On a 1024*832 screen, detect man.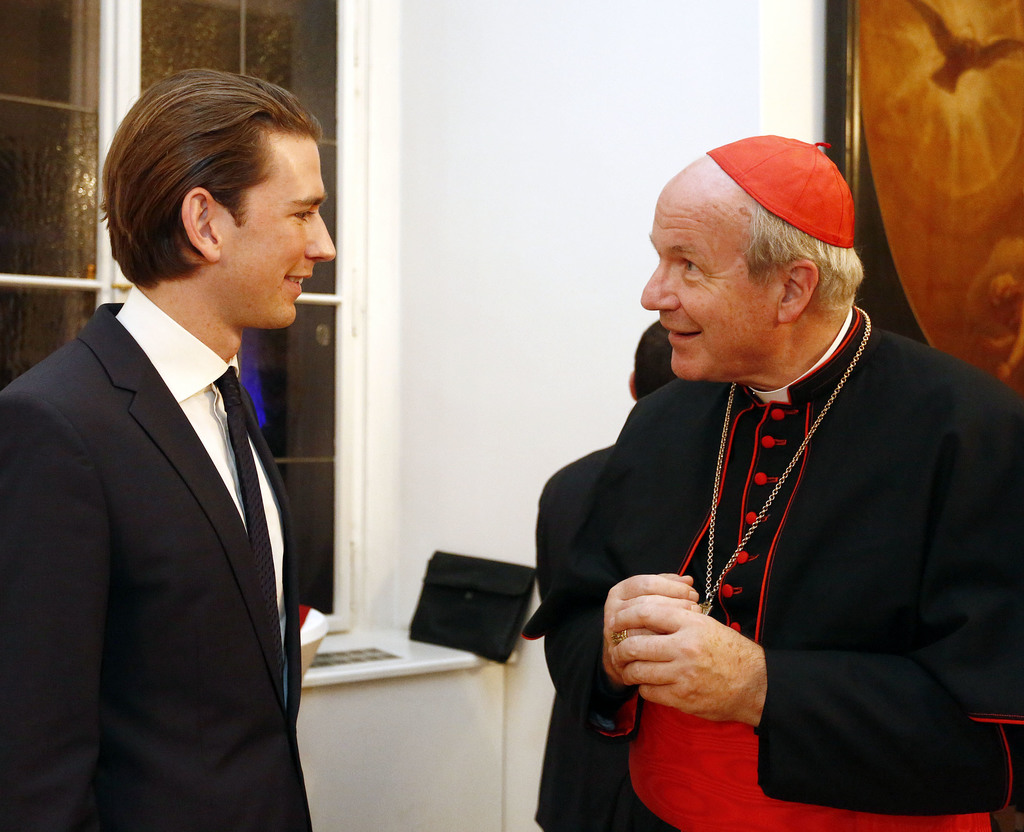
0/67/339/831.
